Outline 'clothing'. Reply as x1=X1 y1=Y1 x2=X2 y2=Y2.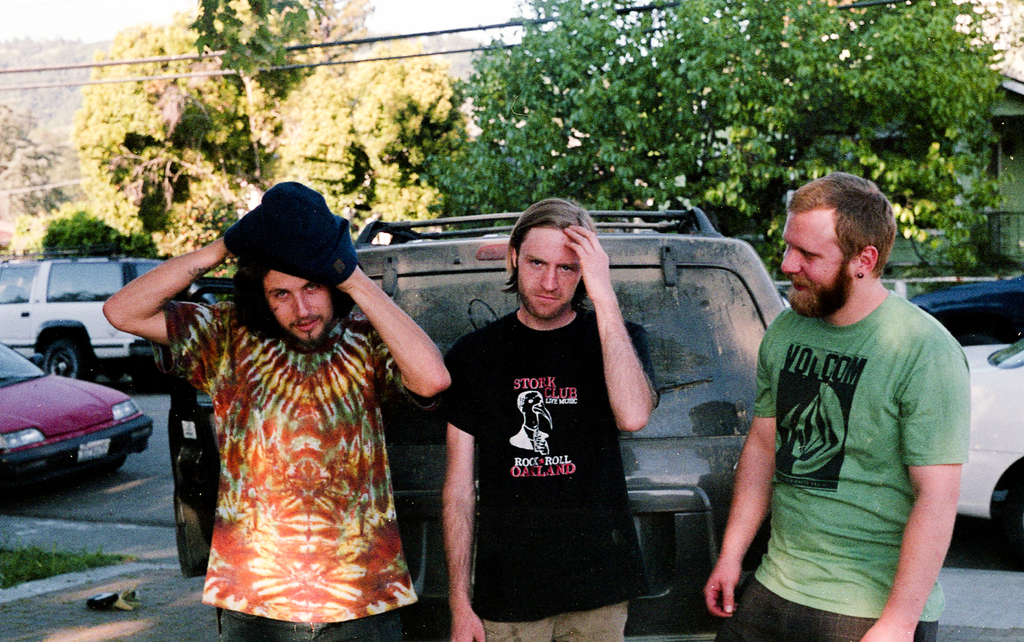
x1=755 y1=288 x2=967 y2=641.
